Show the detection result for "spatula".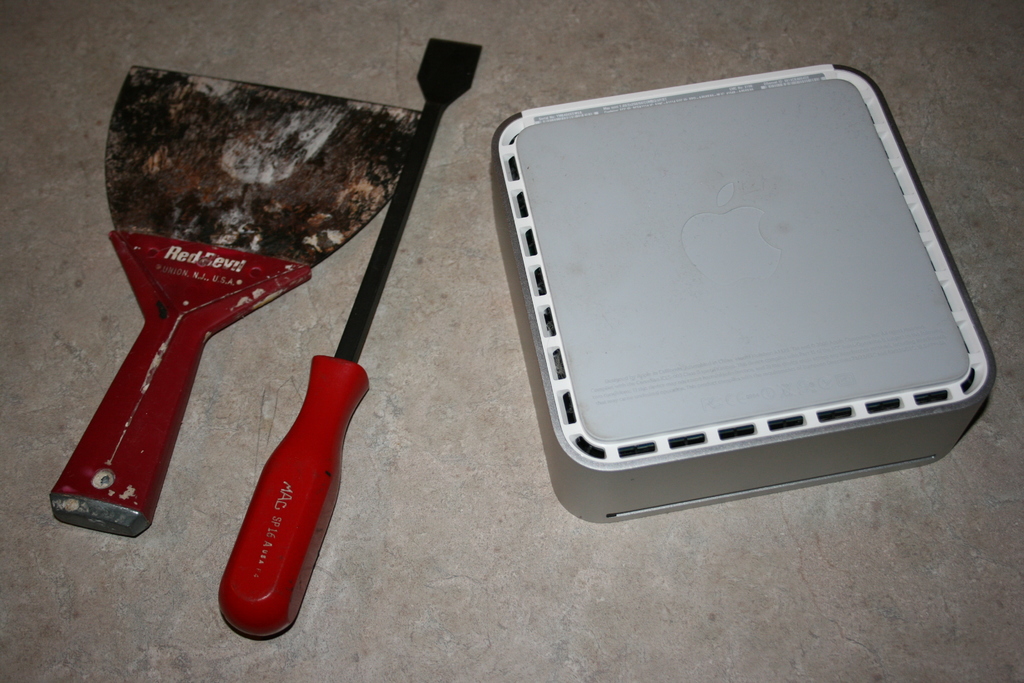
<box>219,39,484,638</box>.
